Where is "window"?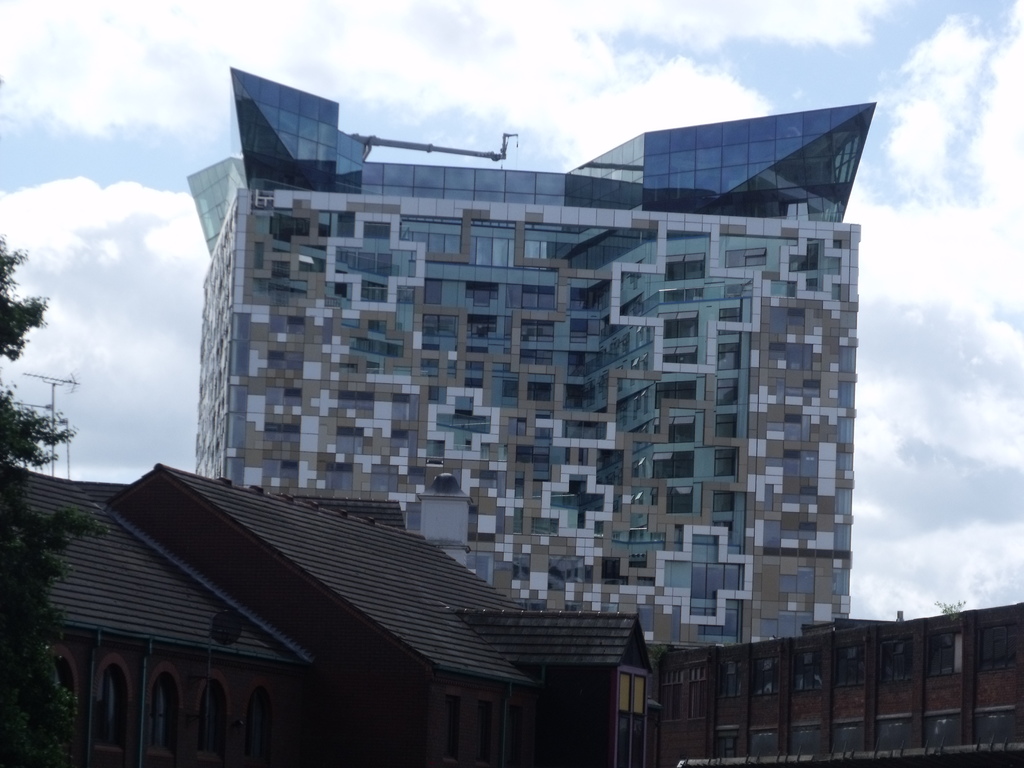
157 678 175 751.
